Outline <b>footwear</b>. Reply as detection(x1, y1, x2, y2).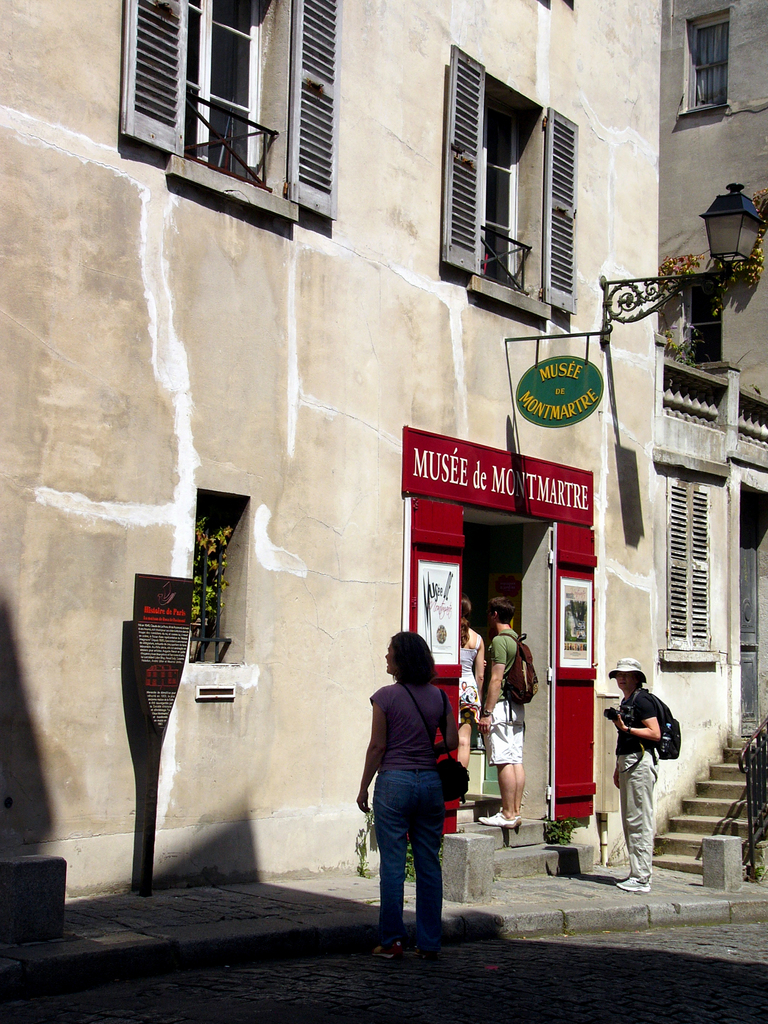
detection(367, 935, 394, 960).
